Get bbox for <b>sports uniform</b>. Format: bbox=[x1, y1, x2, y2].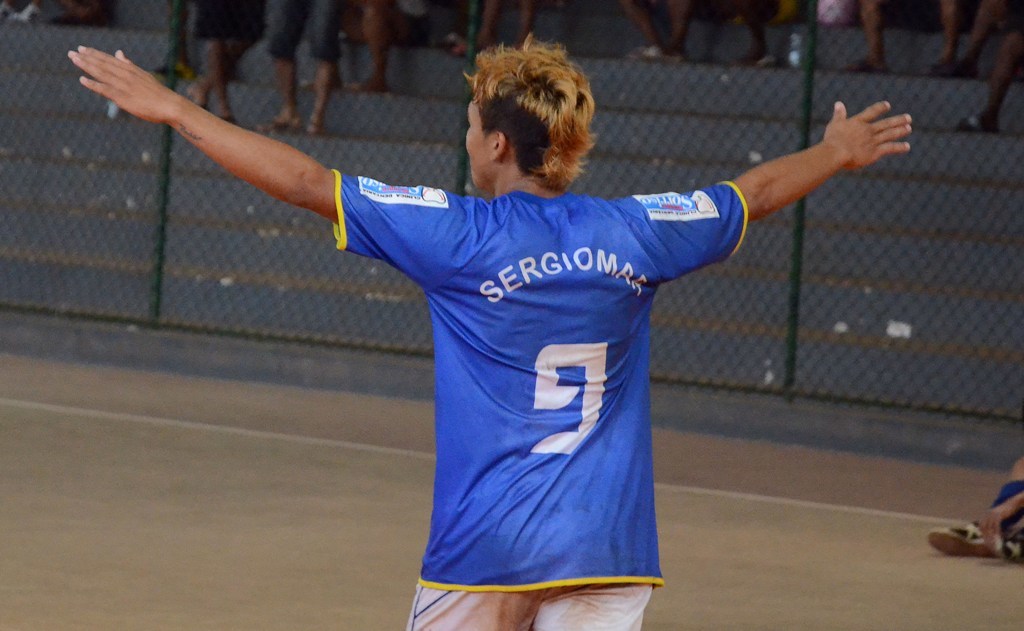
bbox=[334, 107, 720, 620].
